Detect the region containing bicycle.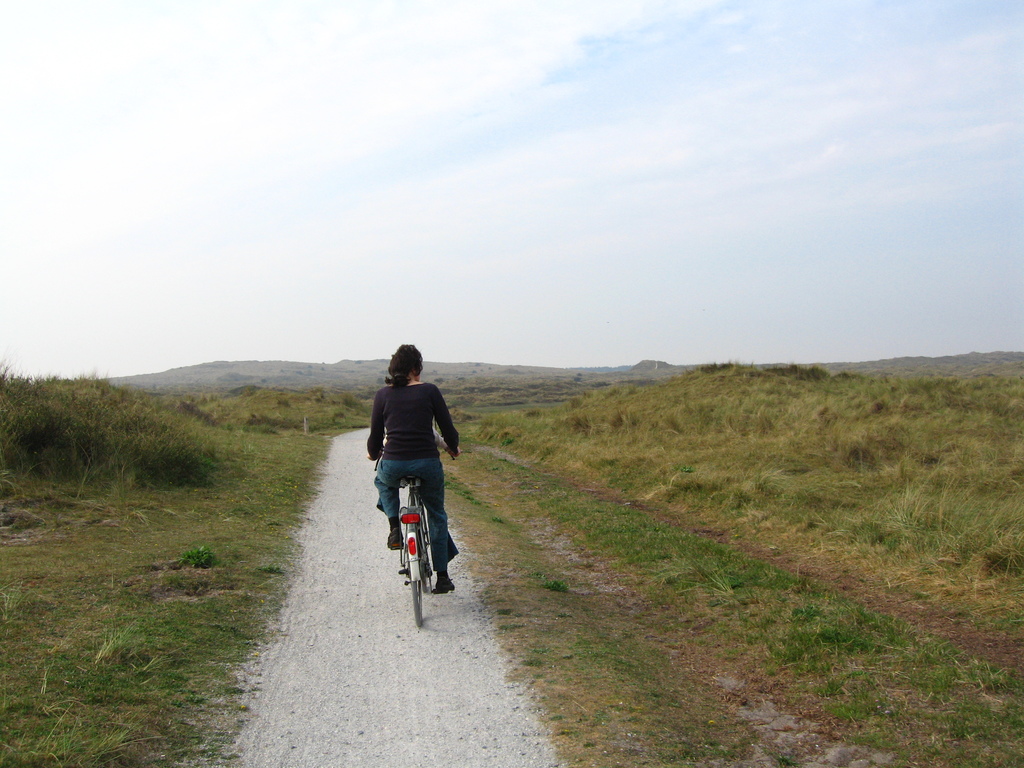
369, 440, 448, 632.
